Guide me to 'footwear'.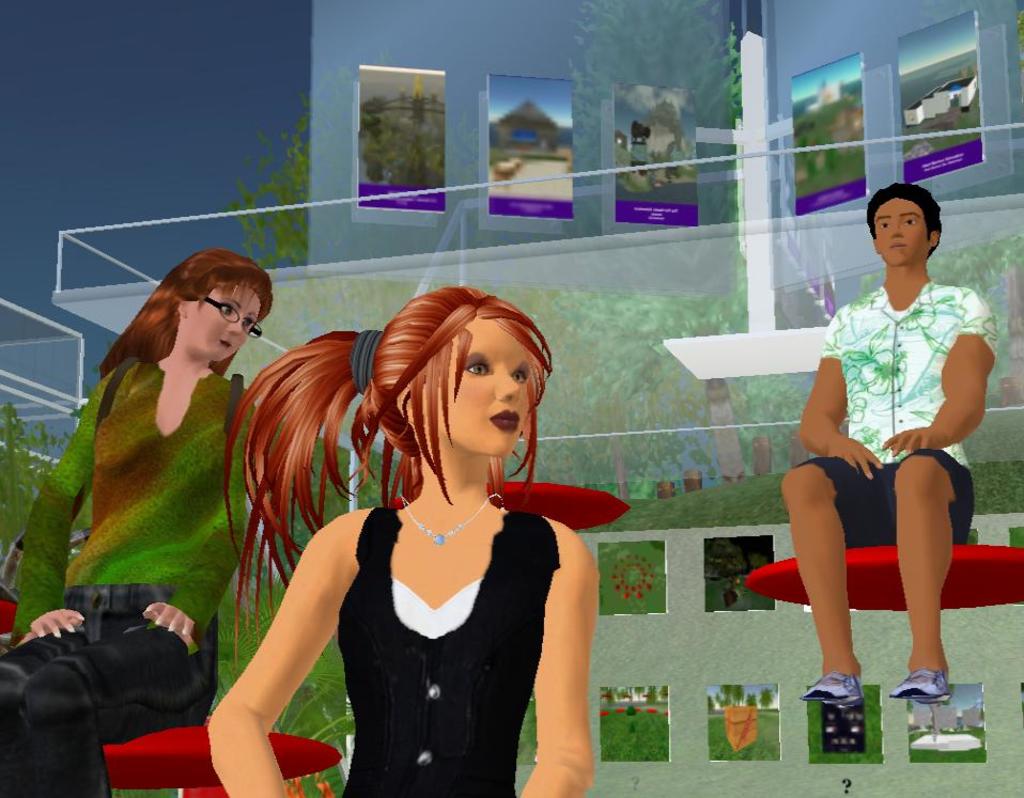
Guidance: (x1=893, y1=672, x2=951, y2=706).
